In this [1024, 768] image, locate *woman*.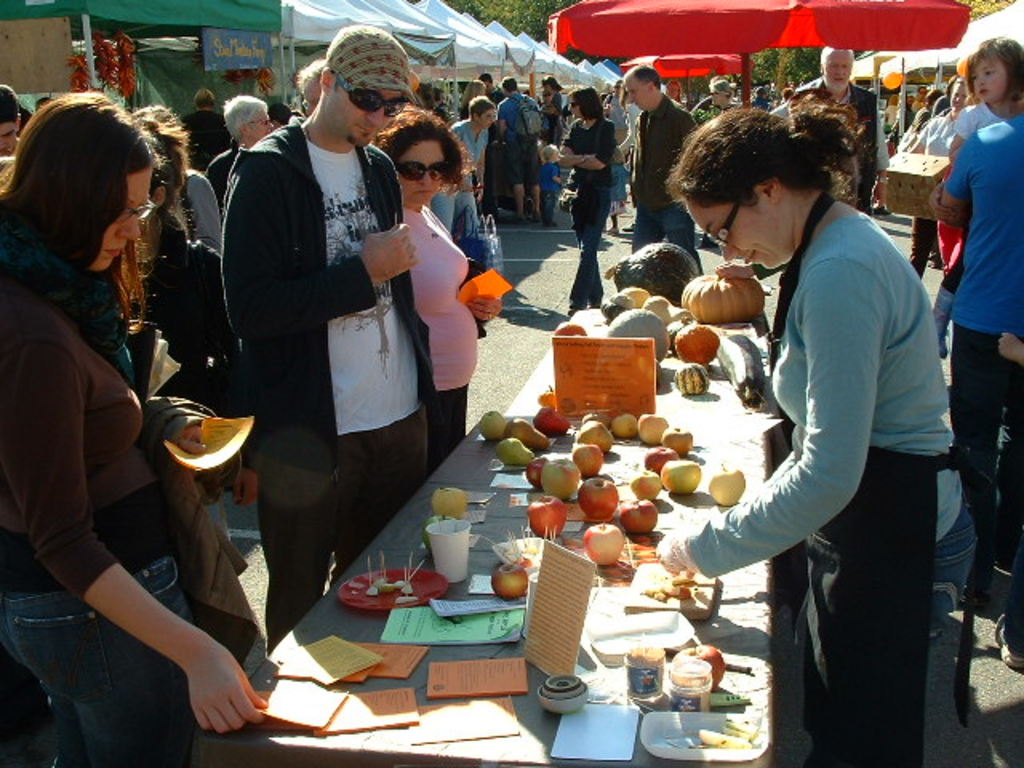
Bounding box: box=[453, 77, 506, 222].
